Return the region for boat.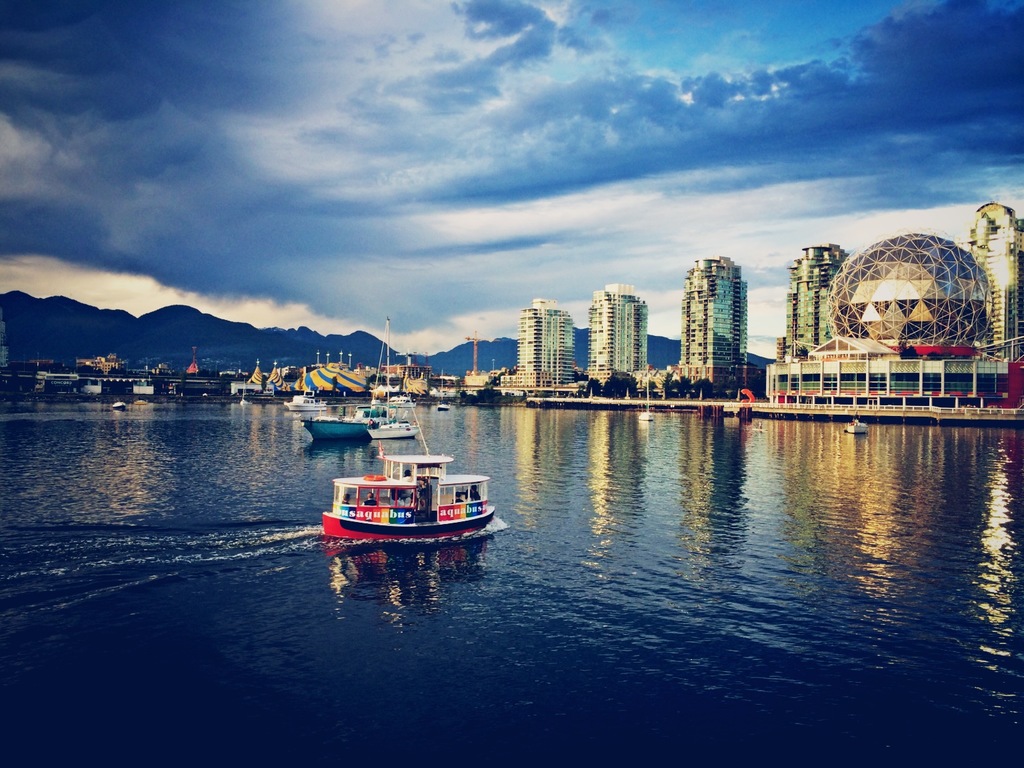
l=349, t=393, r=402, b=421.
